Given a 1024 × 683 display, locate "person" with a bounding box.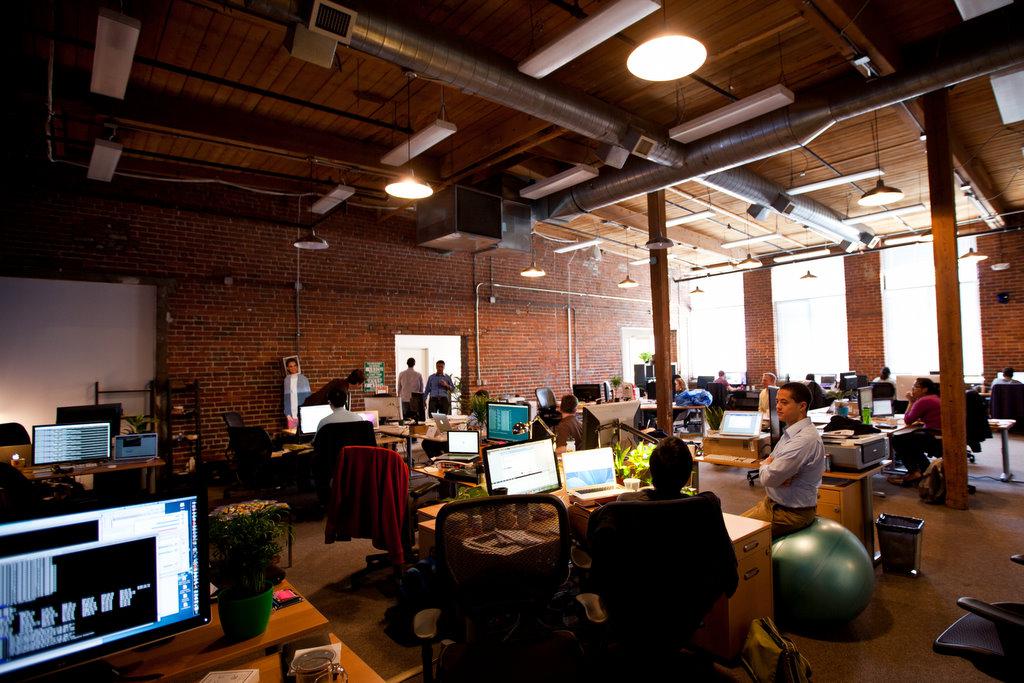
Located: select_region(393, 354, 424, 415).
